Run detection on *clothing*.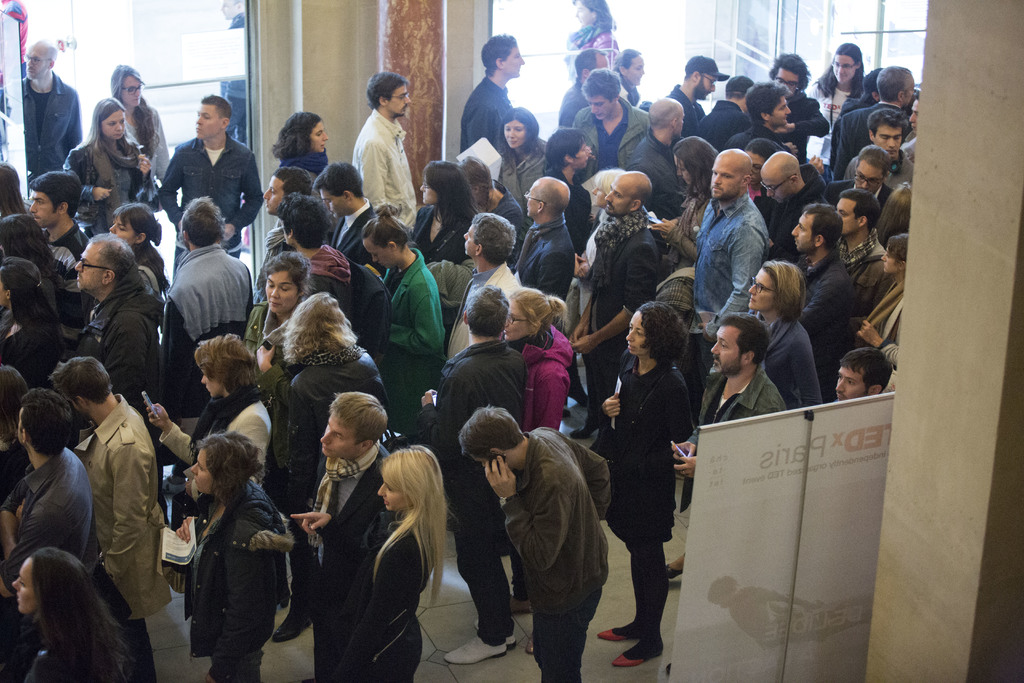
Result: [left=572, top=92, right=652, bottom=172].
